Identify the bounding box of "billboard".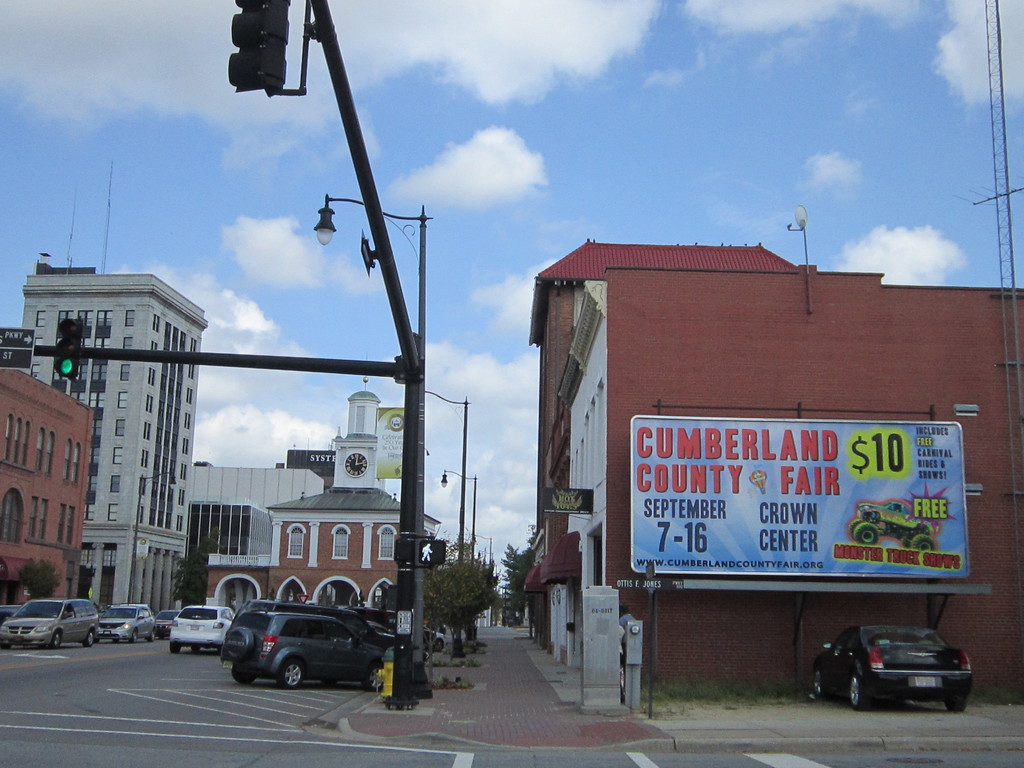
bbox=(374, 406, 406, 481).
